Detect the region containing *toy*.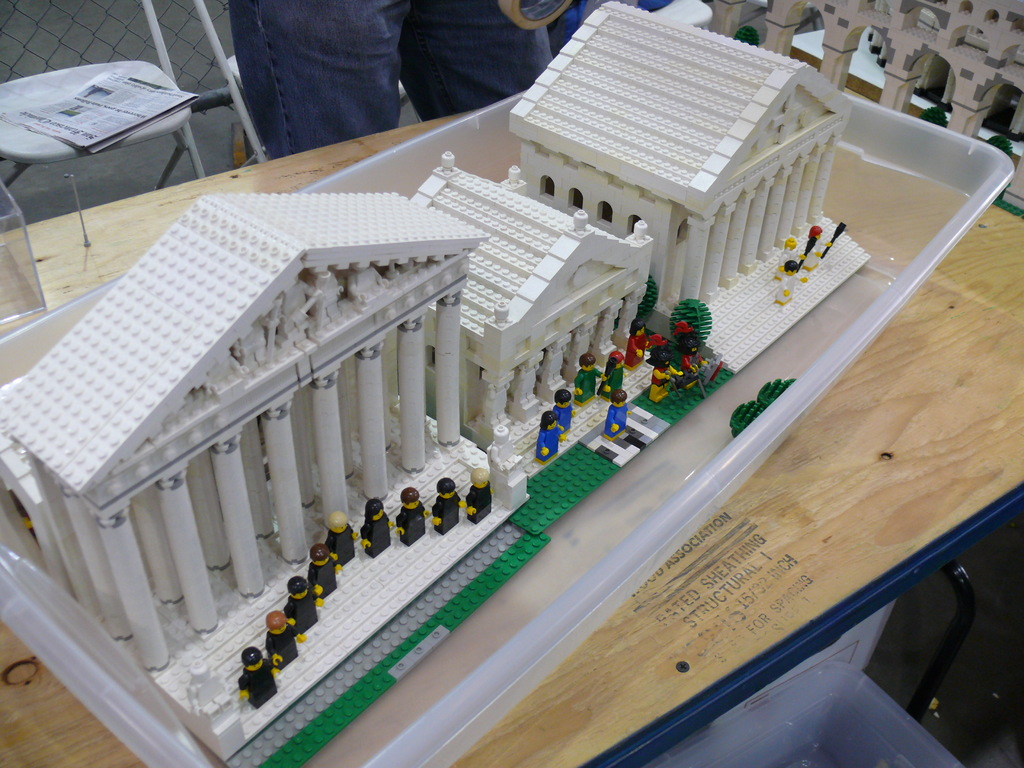
rect(674, 333, 708, 394).
